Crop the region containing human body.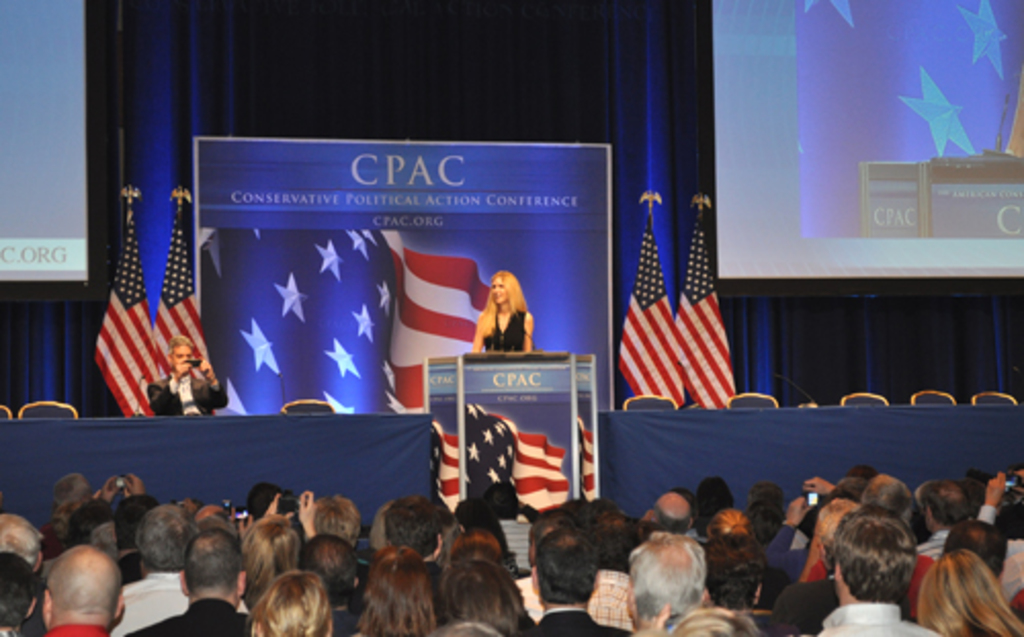
Crop region: 473:264:535:358.
